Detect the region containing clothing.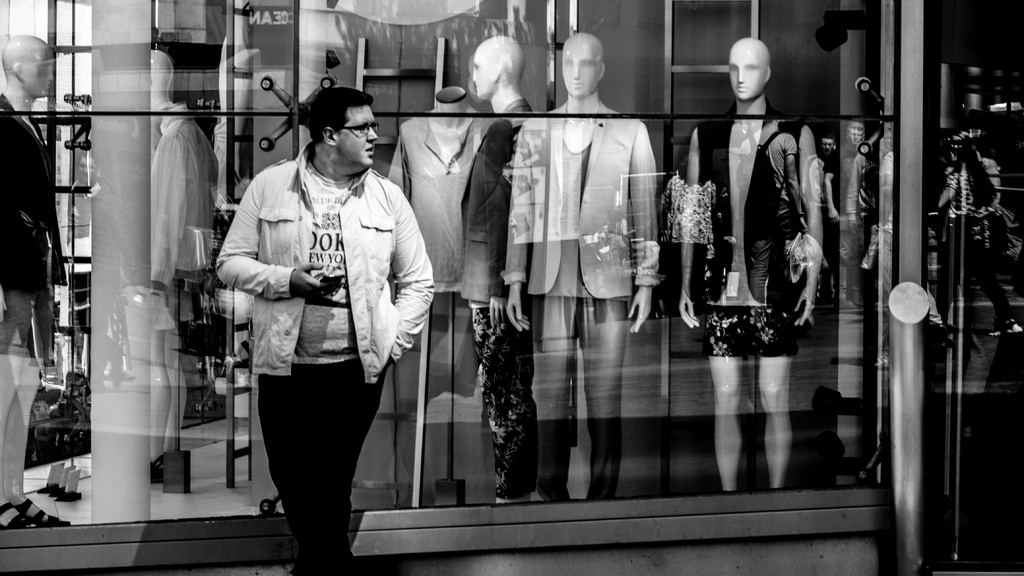
(0,92,52,283).
